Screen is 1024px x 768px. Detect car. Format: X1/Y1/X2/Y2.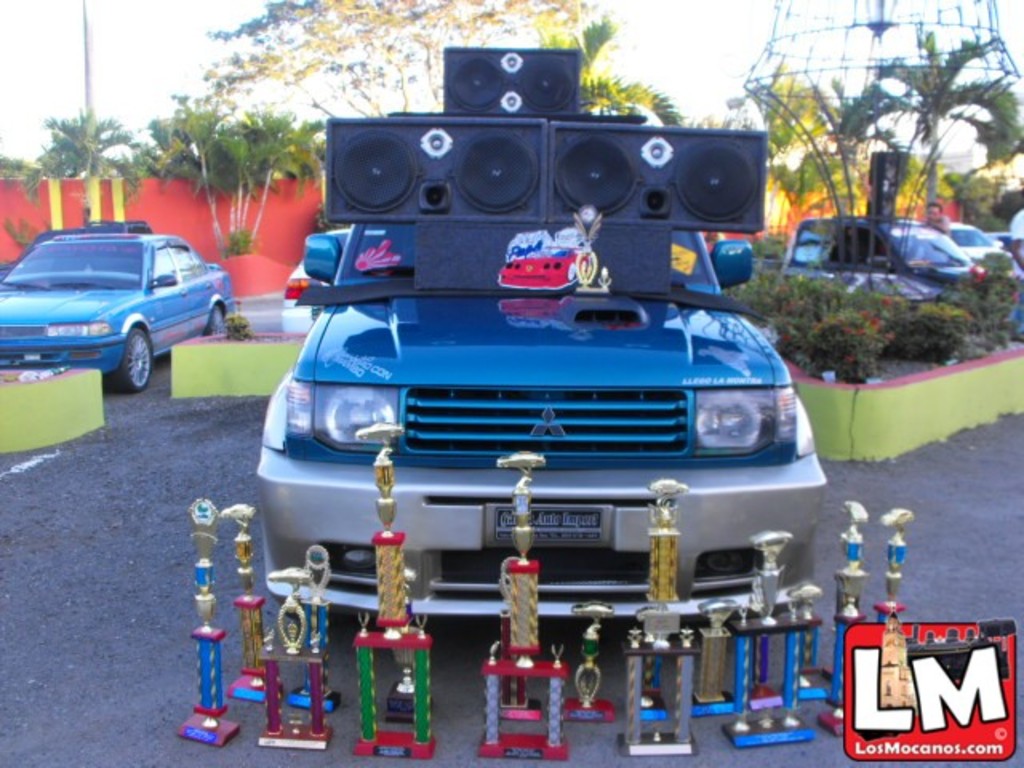
275/232/382/334.
